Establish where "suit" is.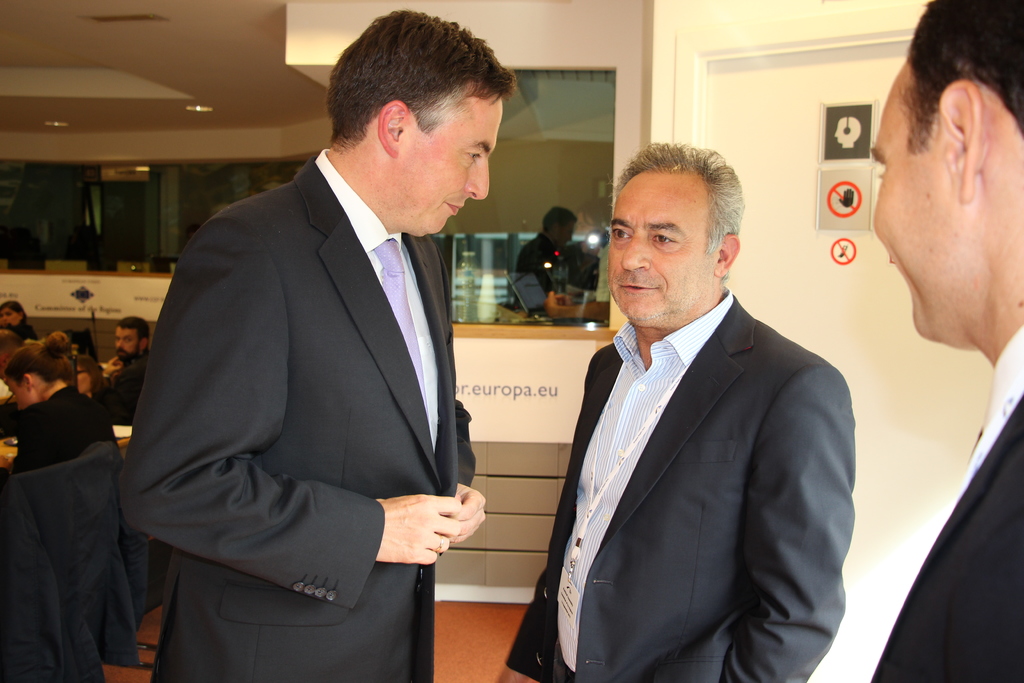
Established at 123/53/513/671.
